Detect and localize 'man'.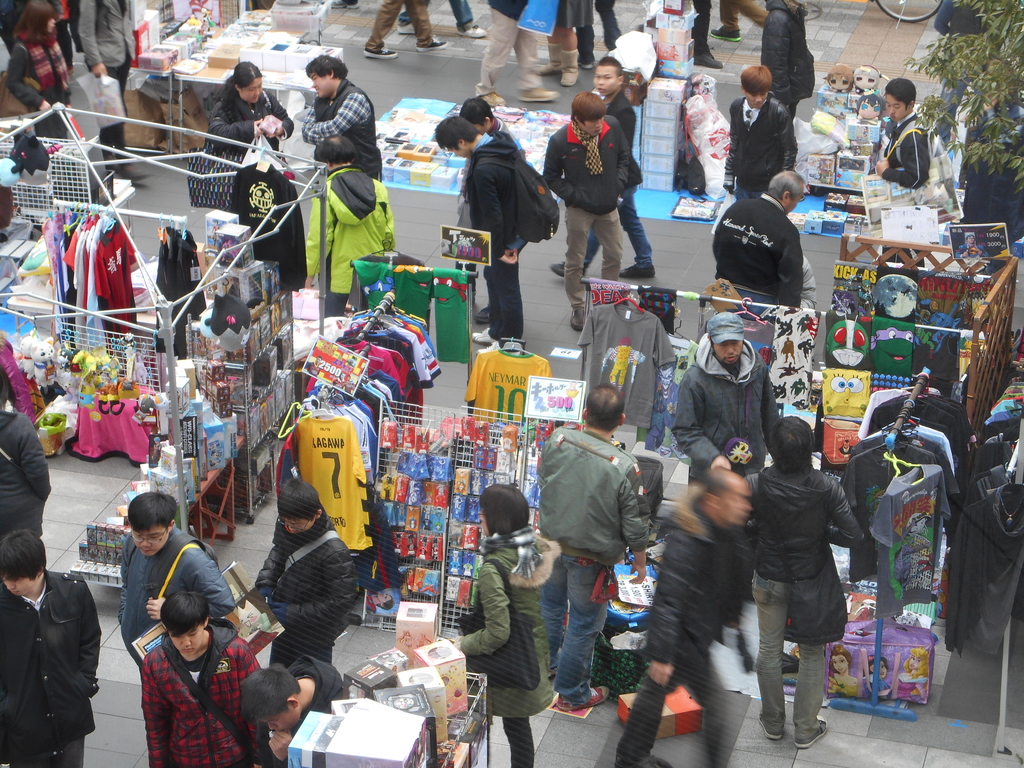
Localized at 671, 312, 783, 632.
